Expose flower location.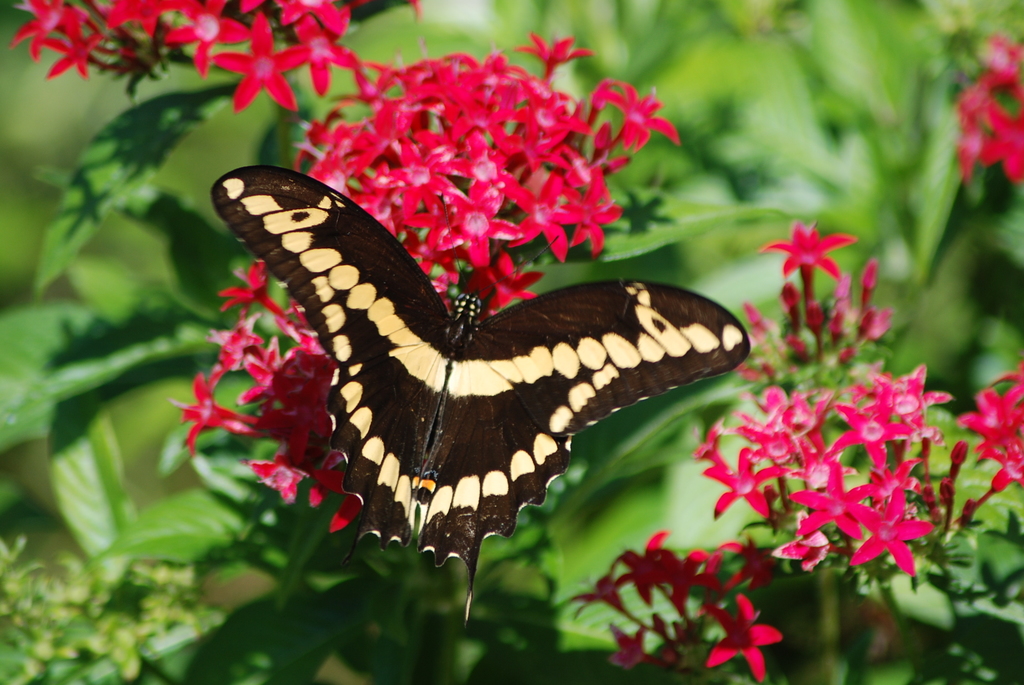
Exposed at locate(749, 207, 865, 308).
